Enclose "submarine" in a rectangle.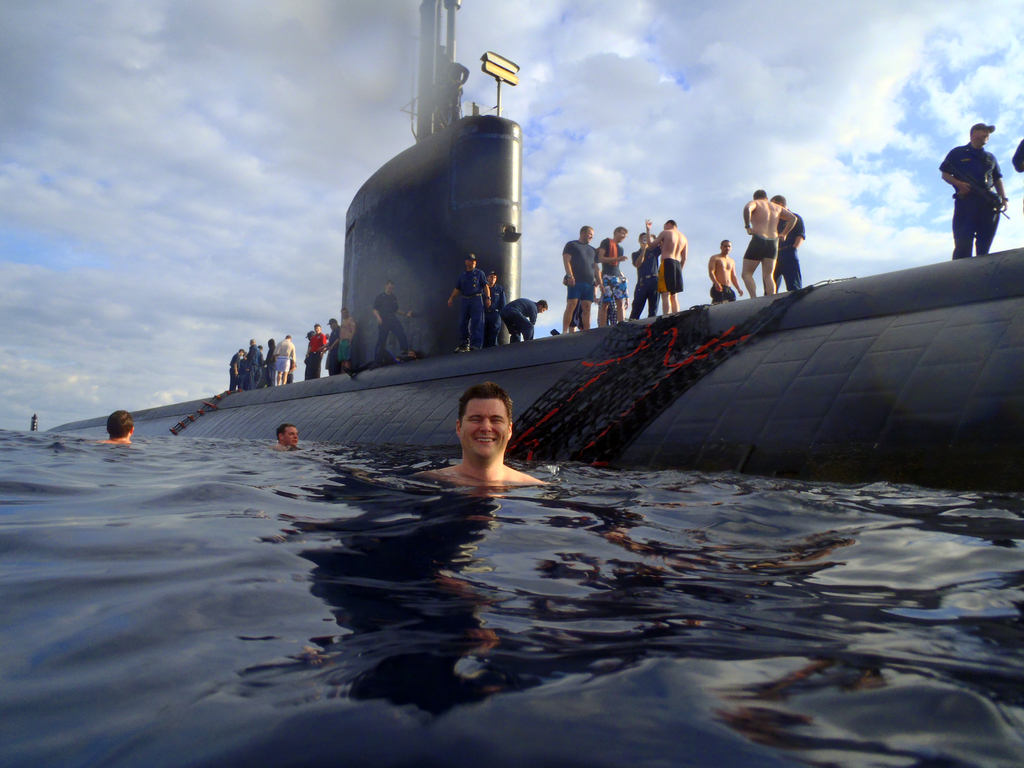
bbox=(39, 0, 1023, 492).
